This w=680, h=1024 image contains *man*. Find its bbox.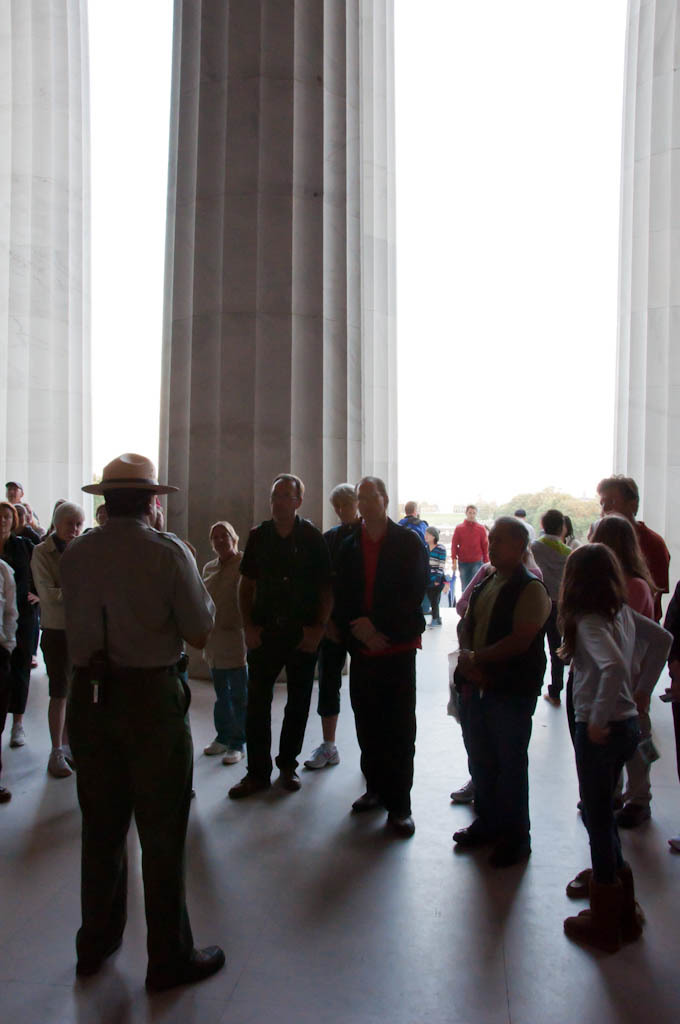
bbox=[325, 486, 425, 829].
